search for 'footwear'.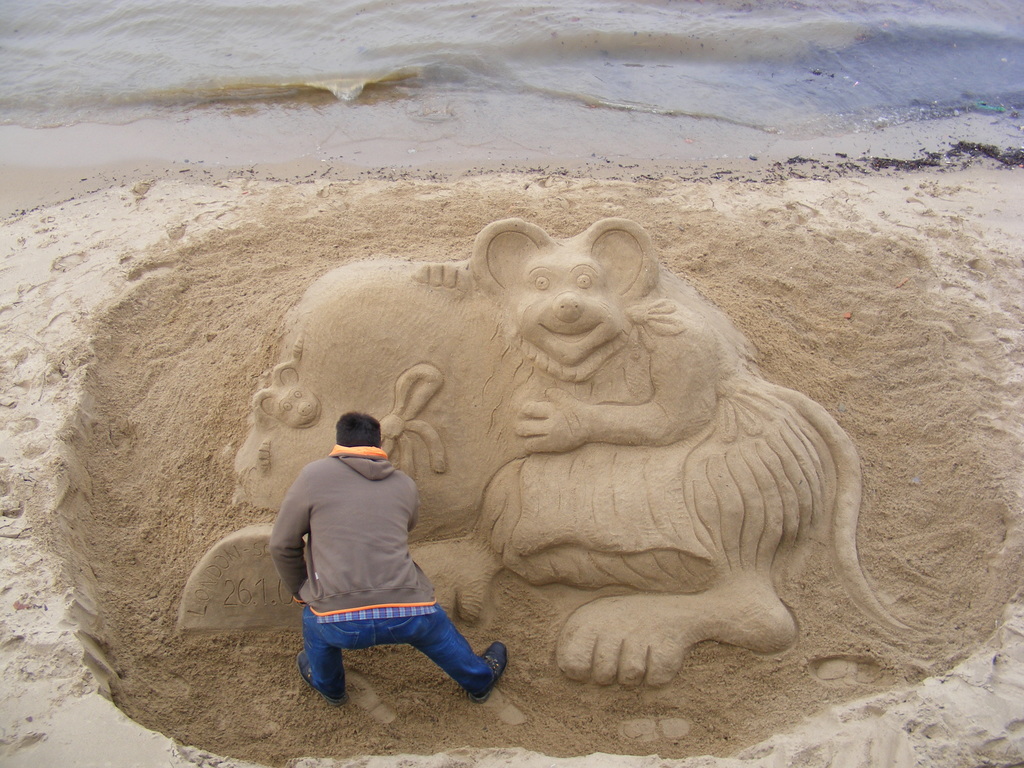
Found at Rect(291, 650, 349, 706).
